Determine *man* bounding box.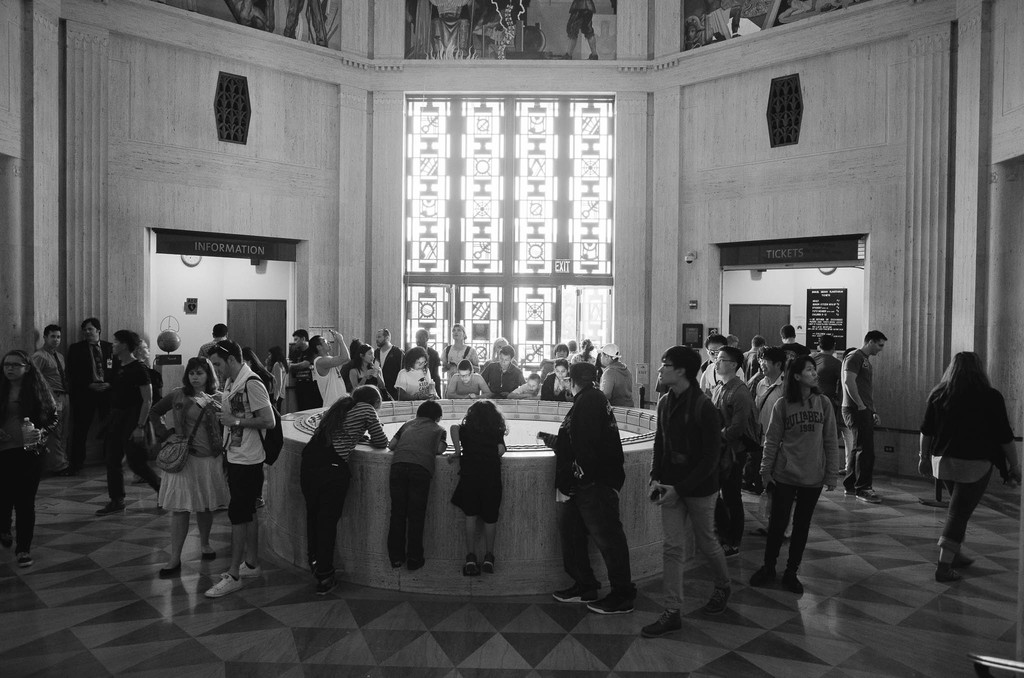
Determined: (x1=193, y1=334, x2=274, y2=588).
